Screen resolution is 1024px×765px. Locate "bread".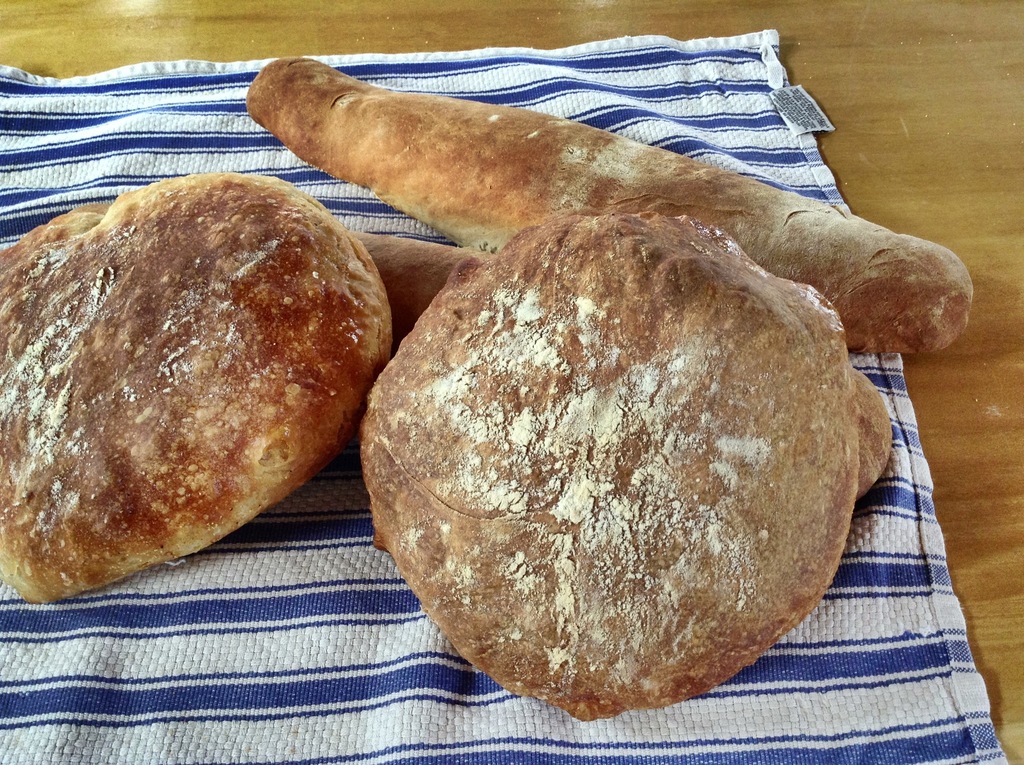
x1=0 y1=174 x2=394 y2=605.
